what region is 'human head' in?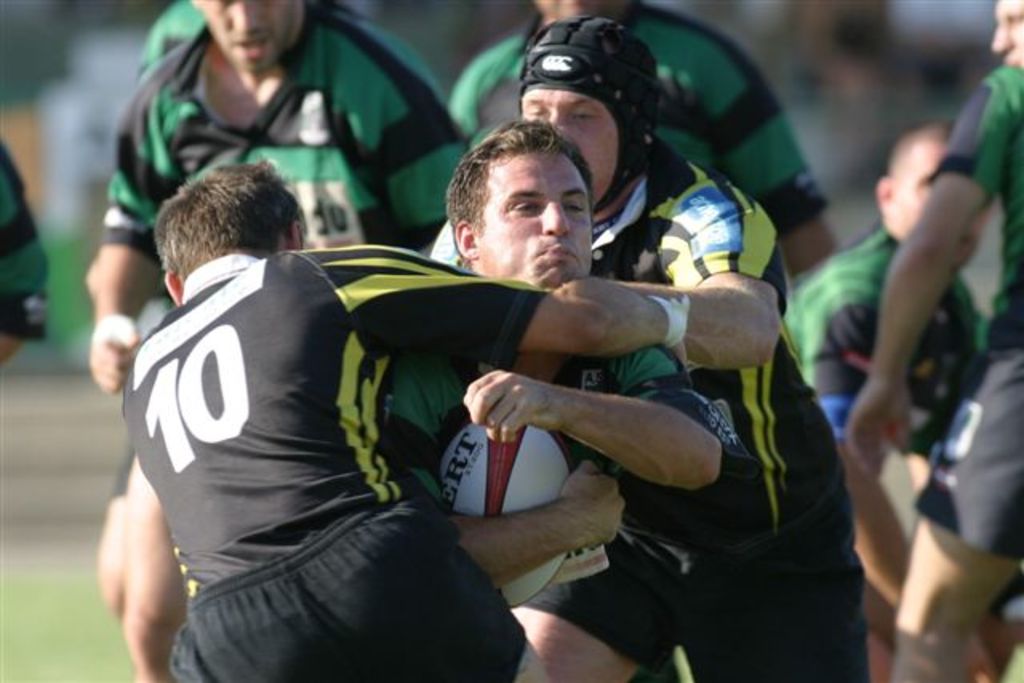
[x1=538, y1=0, x2=629, y2=21].
